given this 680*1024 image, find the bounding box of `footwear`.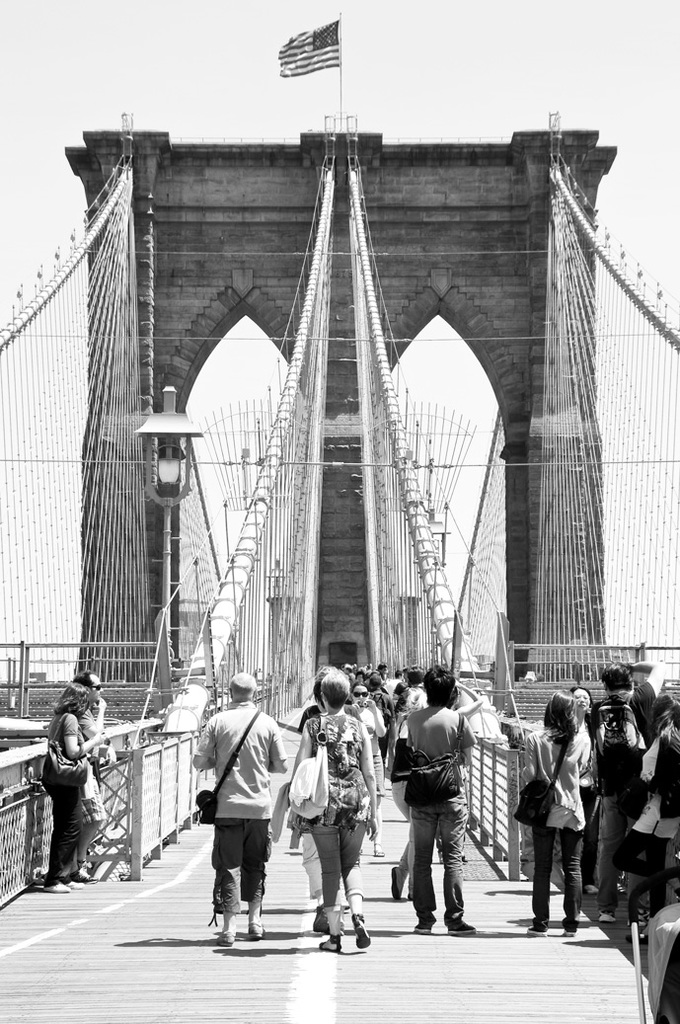
(72,865,97,883).
